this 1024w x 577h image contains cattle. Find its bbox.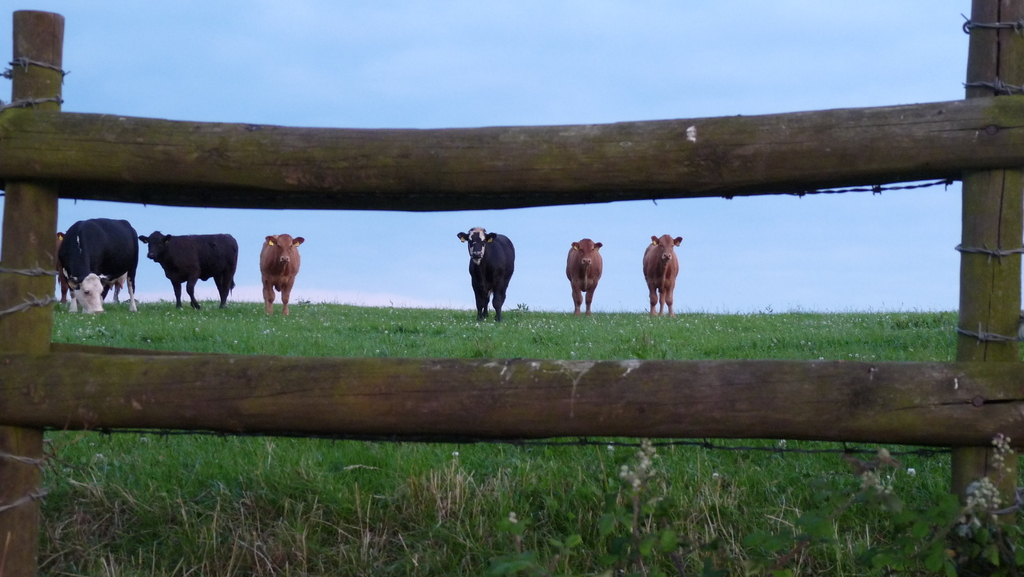
<bbox>54, 234, 120, 306</bbox>.
